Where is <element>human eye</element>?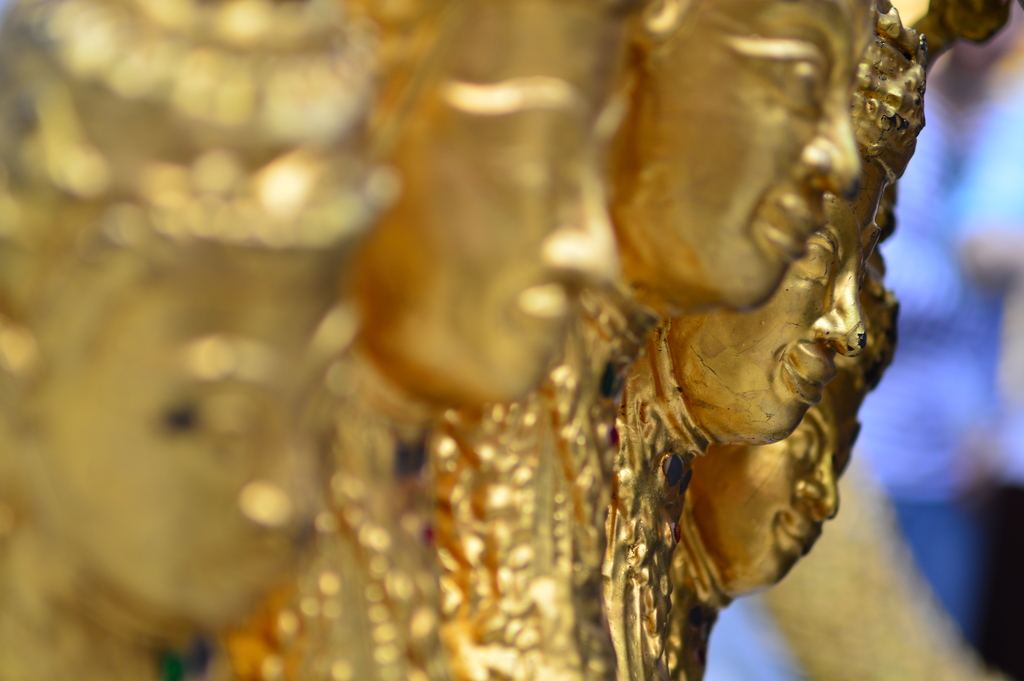
152/372/268/450.
